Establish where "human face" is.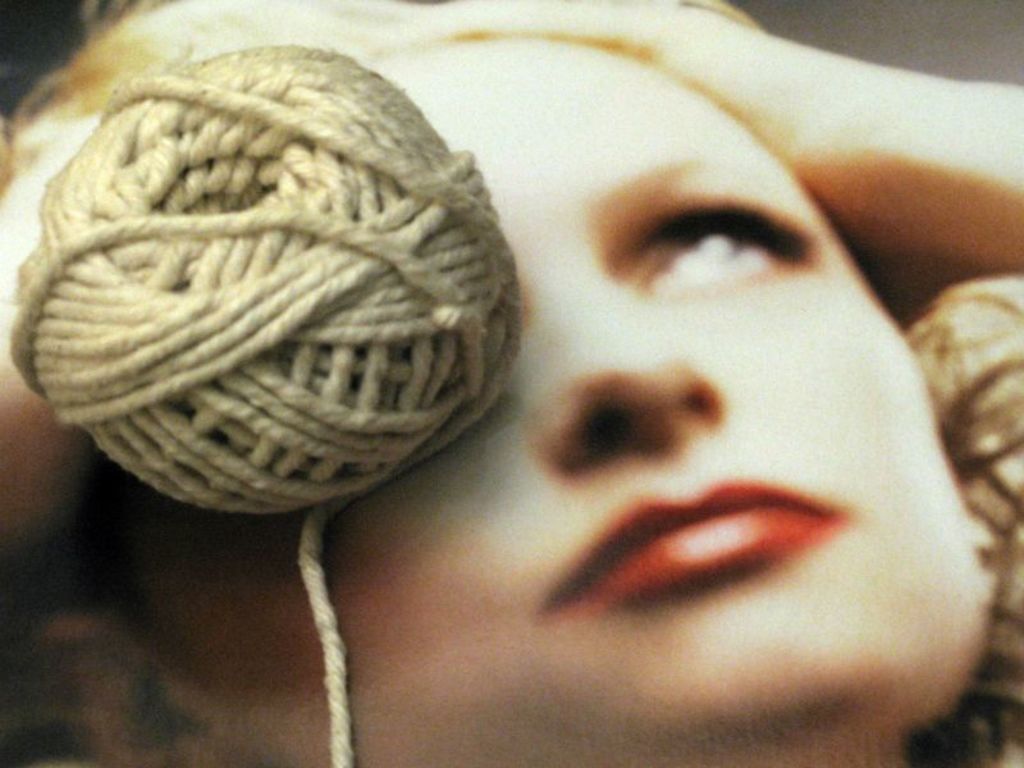
Established at [73, 60, 991, 737].
